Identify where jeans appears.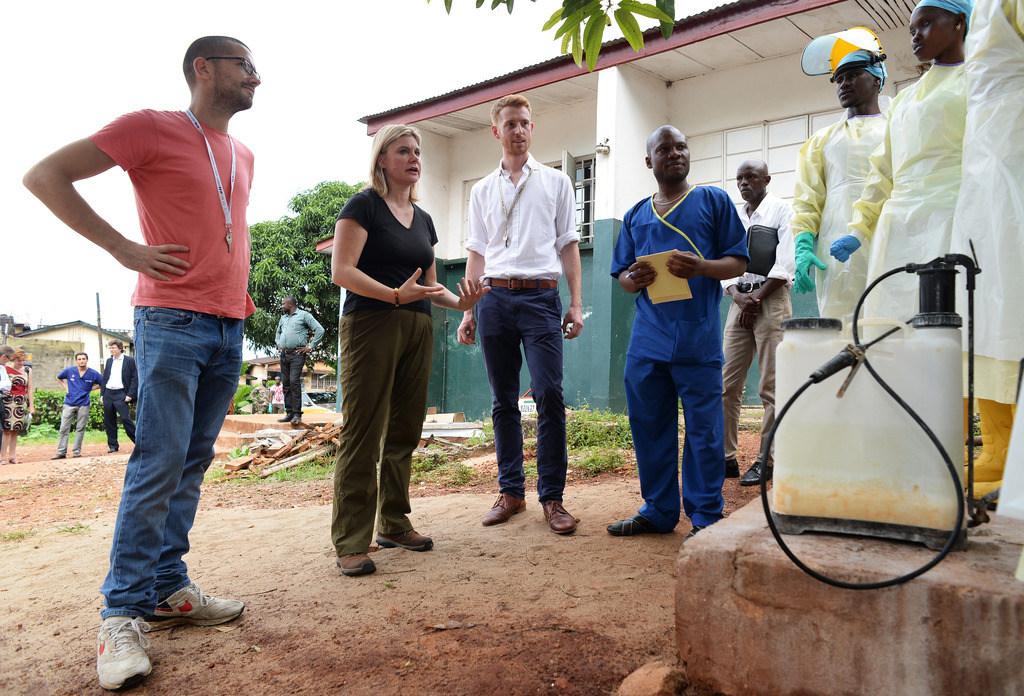
Appears at left=476, top=280, right=569, bottom=502.
